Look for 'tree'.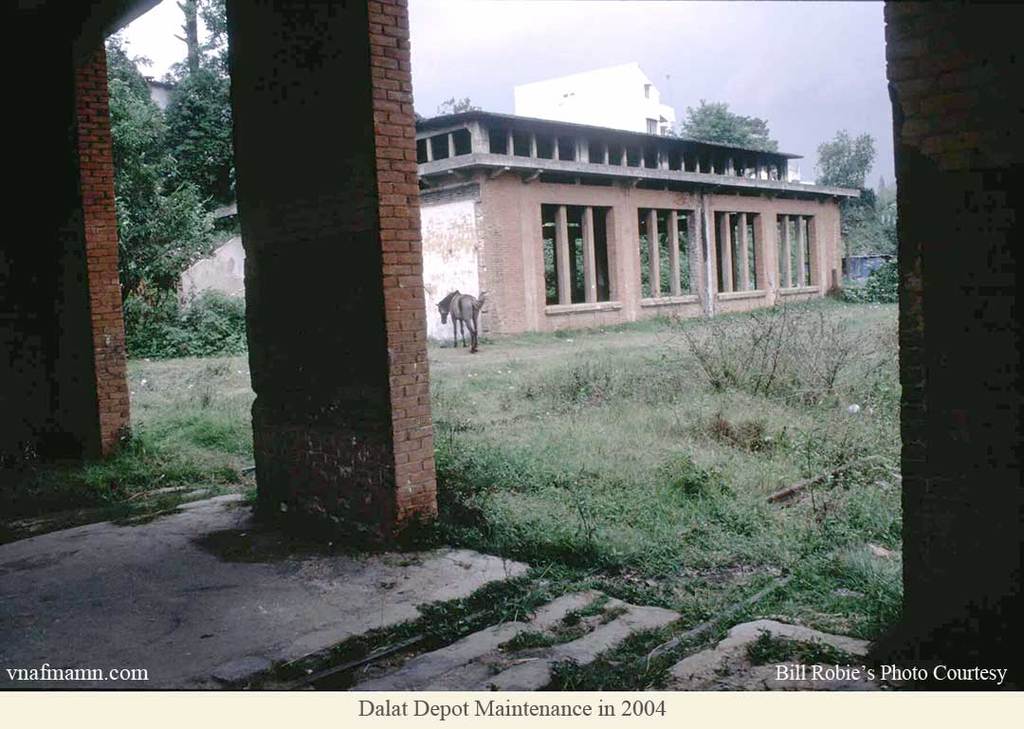
Found: x1=115 y1=46 x2=206 y2=314.
